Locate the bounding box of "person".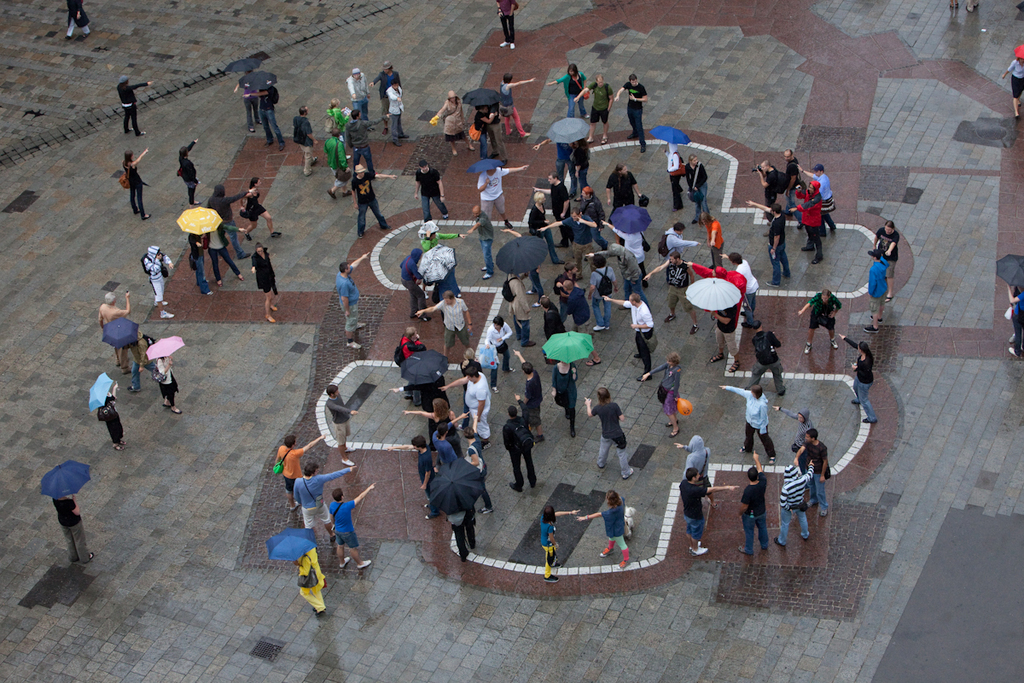
Bounding box: [x1=646, y1=349, x2=682, y2=438].
